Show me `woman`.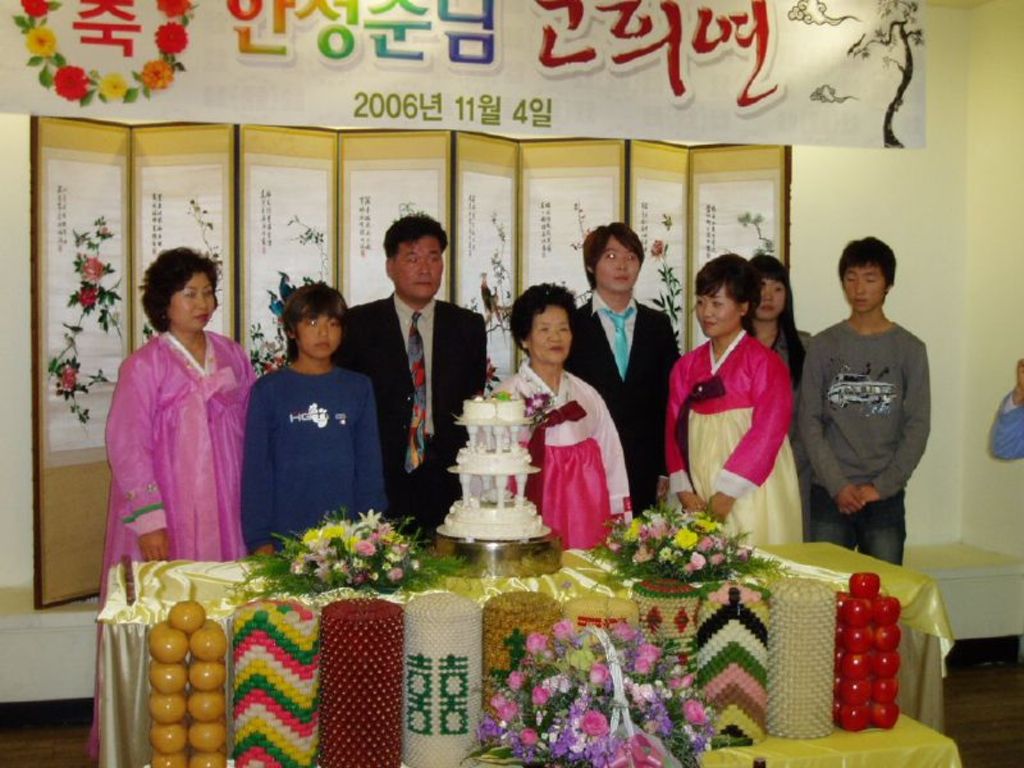
`woman` is here: (left=480, top=288, right=634, bottom=529).
